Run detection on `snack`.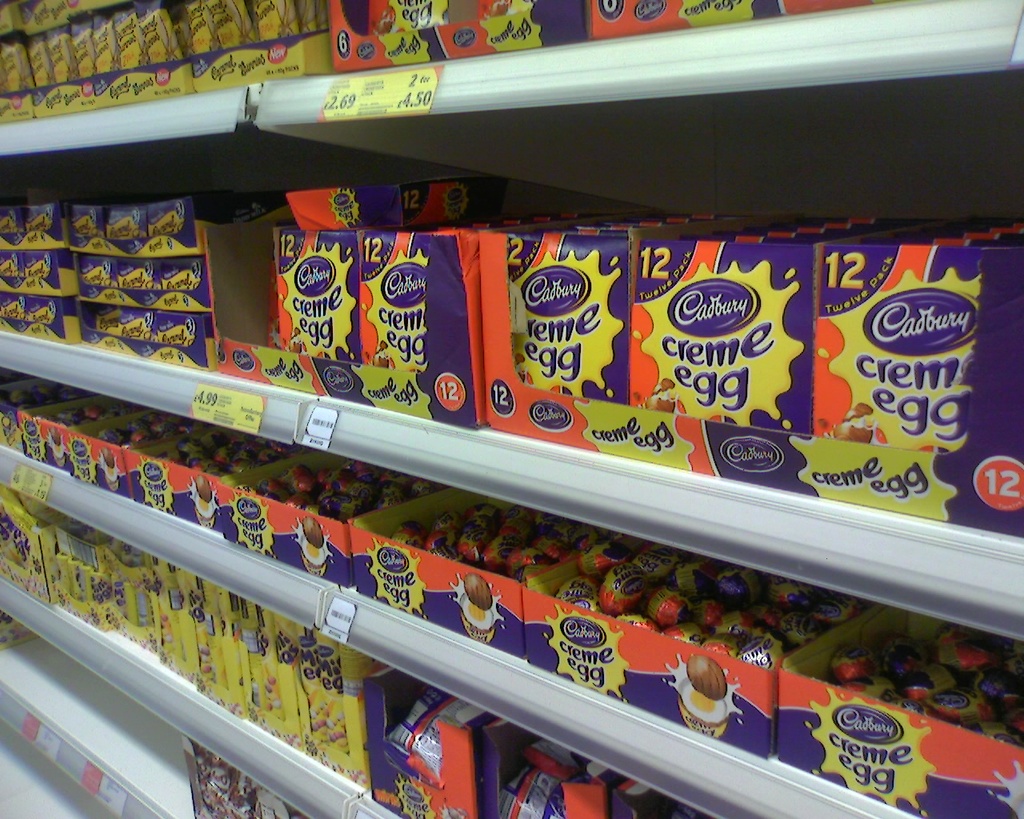
Result: 0,189,226,382.
